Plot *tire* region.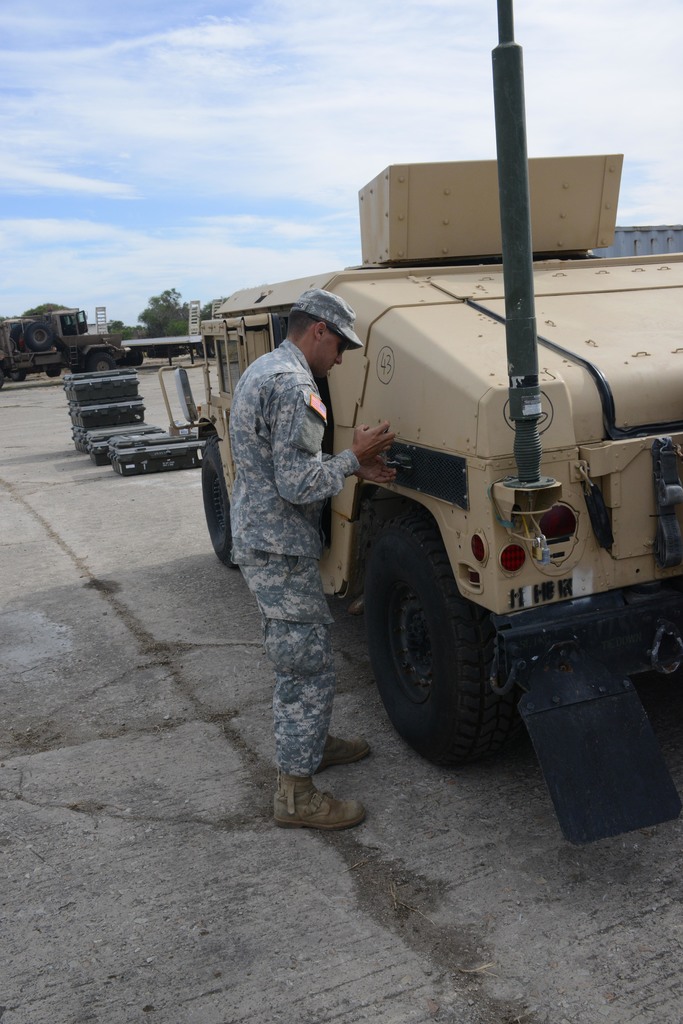
Plotted at x1=0 y1=372 x2=5 y2=394.
